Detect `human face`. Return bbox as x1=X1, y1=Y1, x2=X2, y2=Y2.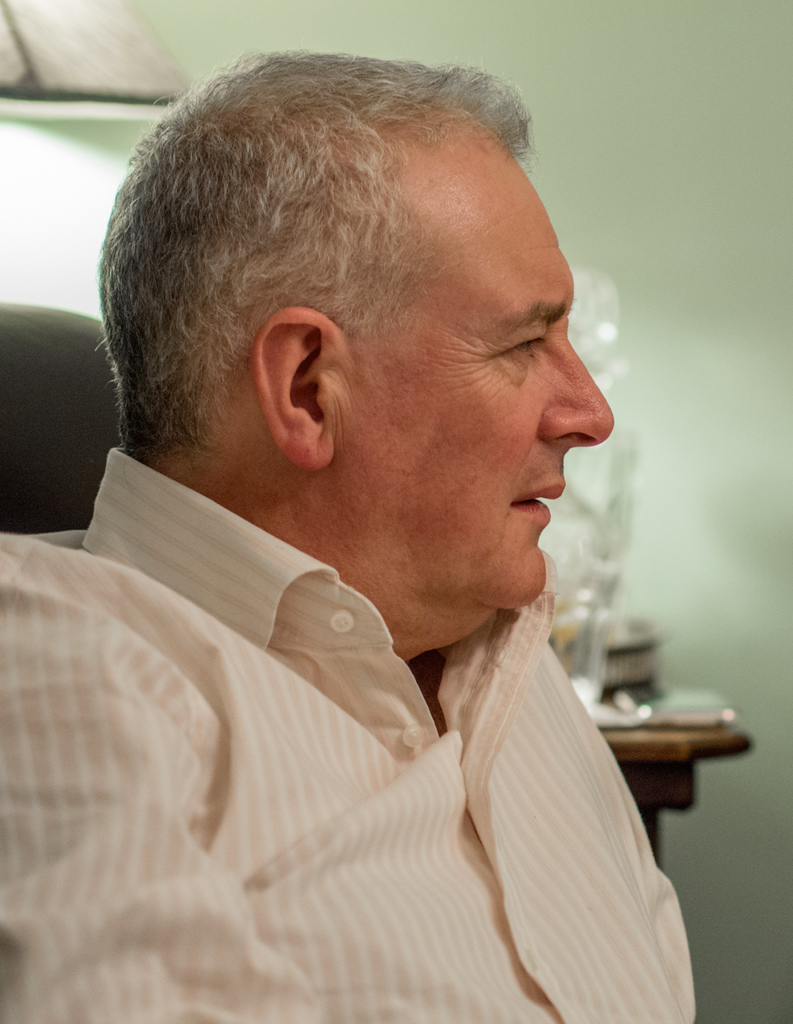
x1=346, y1=163, x2=616, y2=600.
